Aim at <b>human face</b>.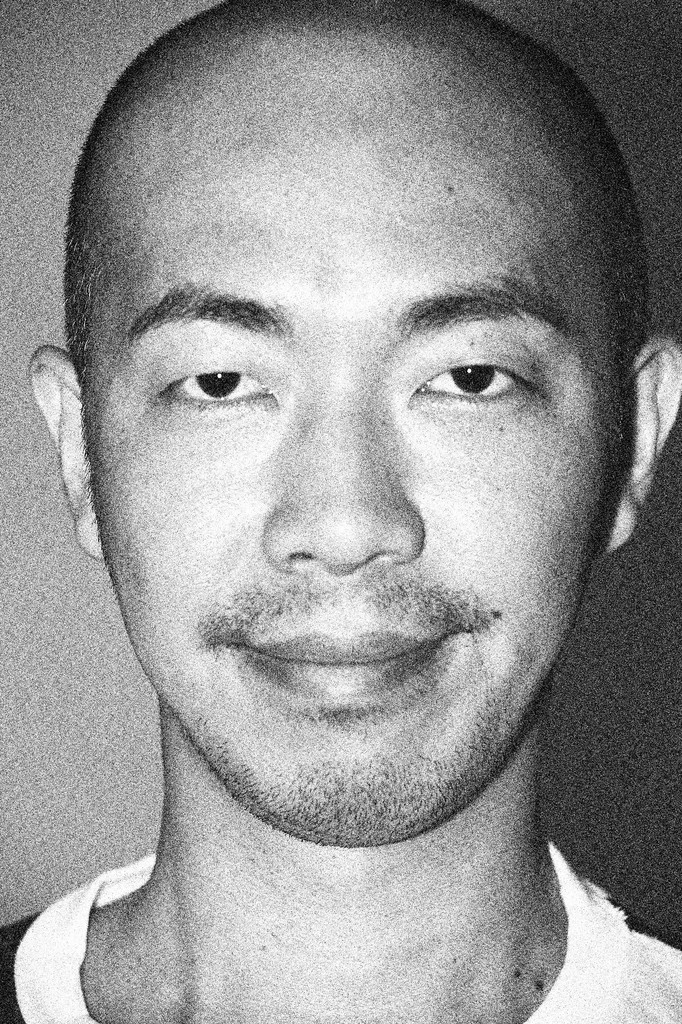
Aimed at x1=85 y1=55 x2=631 y2=847.
